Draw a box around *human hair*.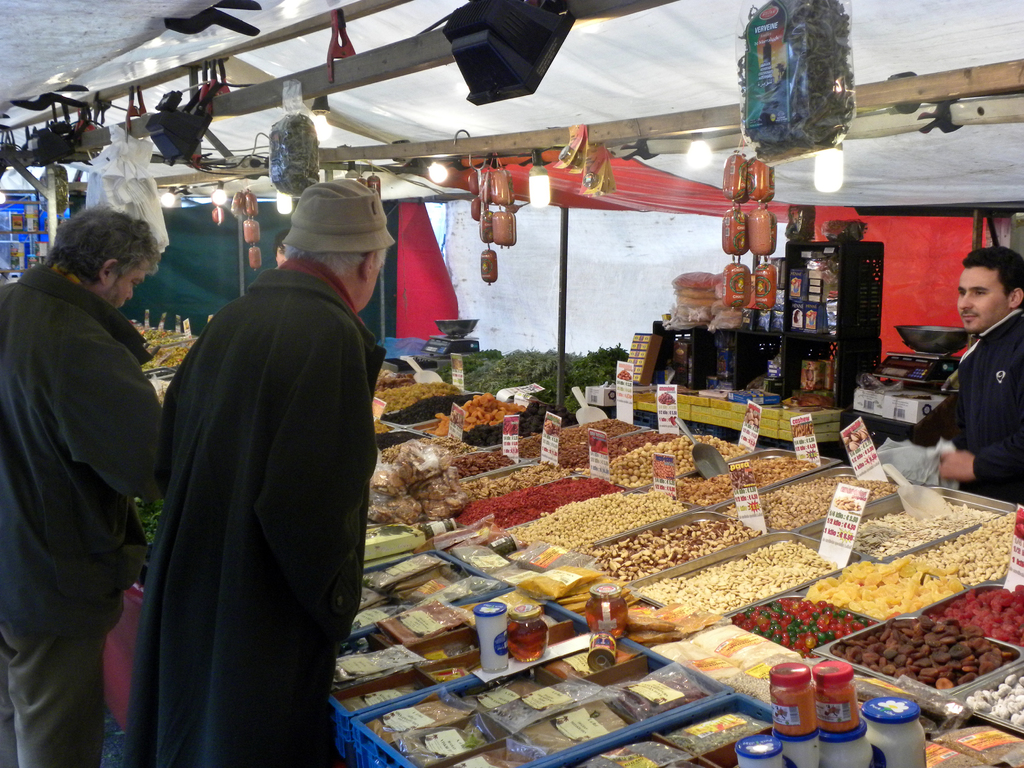
region(272, 227, 293, 258).
